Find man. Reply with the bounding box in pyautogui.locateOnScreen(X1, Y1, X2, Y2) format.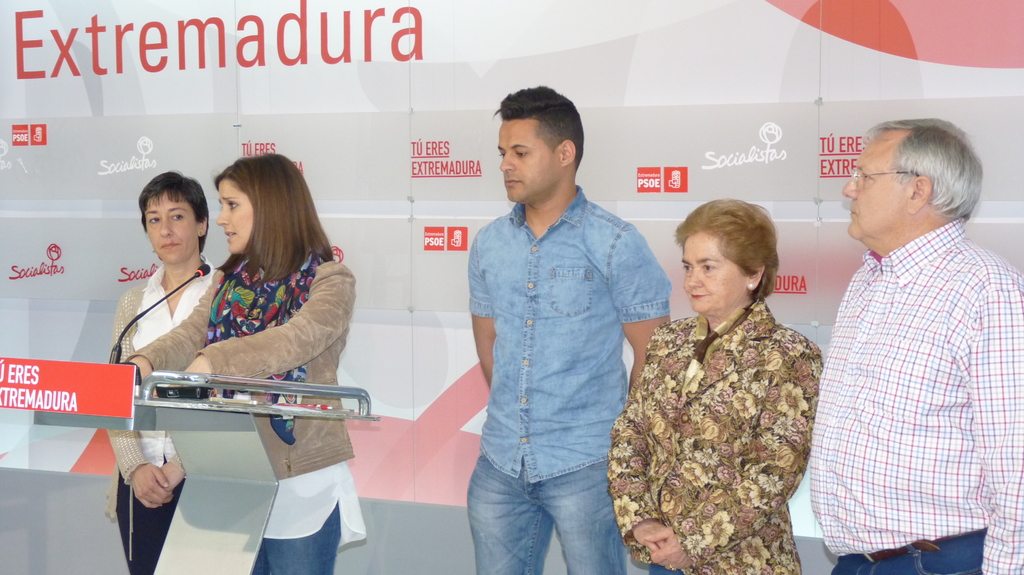
pyautogui.locateOnScreen(464, 78, 681, 574).
